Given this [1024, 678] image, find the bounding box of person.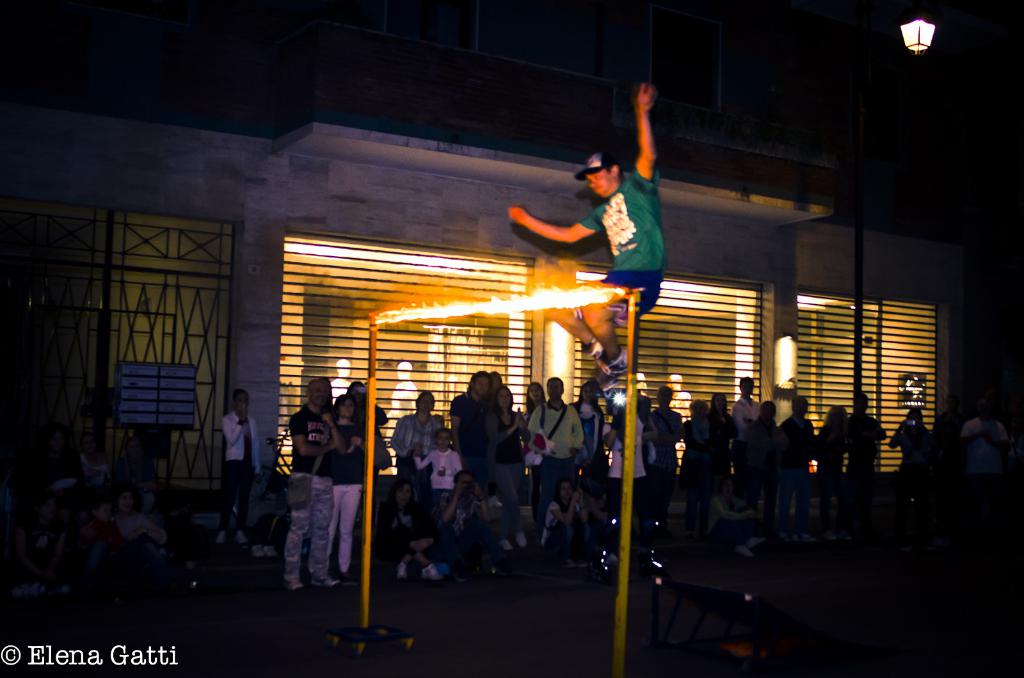
l=566, t=367, r=627, b=472.
